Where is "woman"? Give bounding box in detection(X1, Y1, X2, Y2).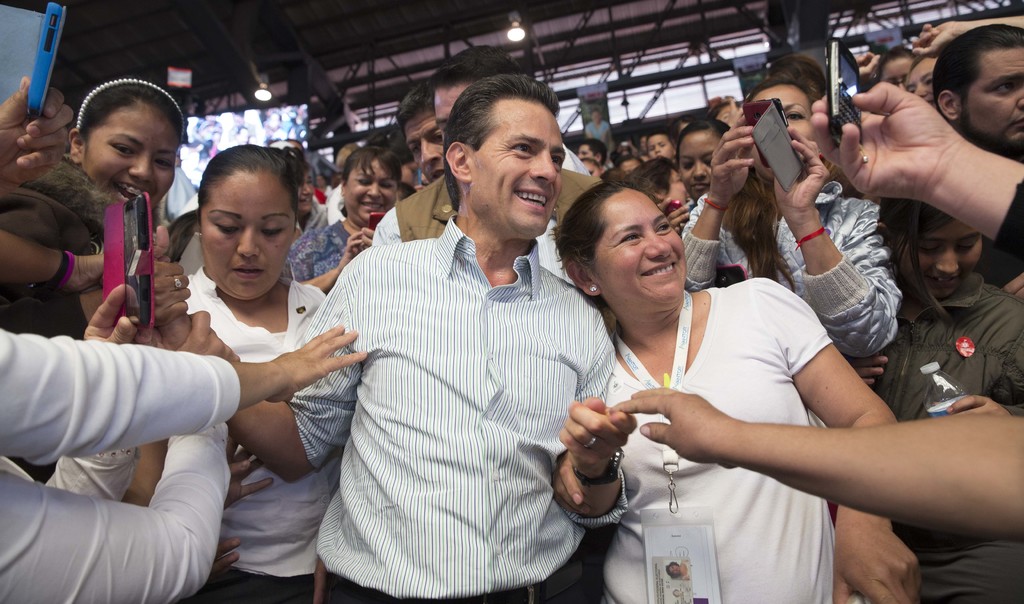
detection(673, 76, 908, 359).
